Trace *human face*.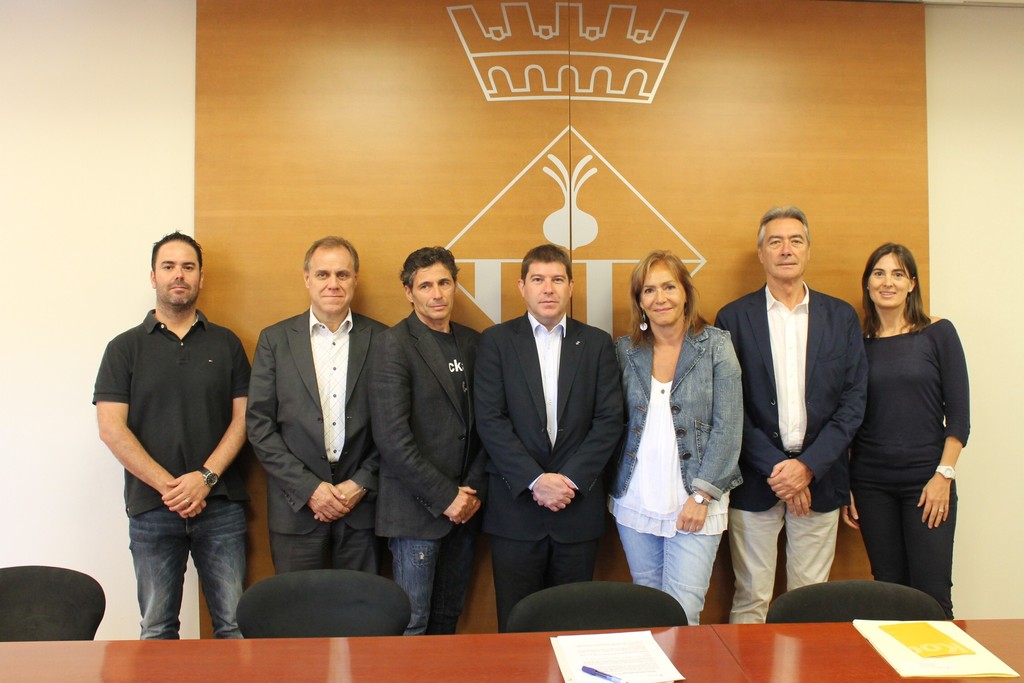
Traced to BBox(762, 214, 806, 276).
